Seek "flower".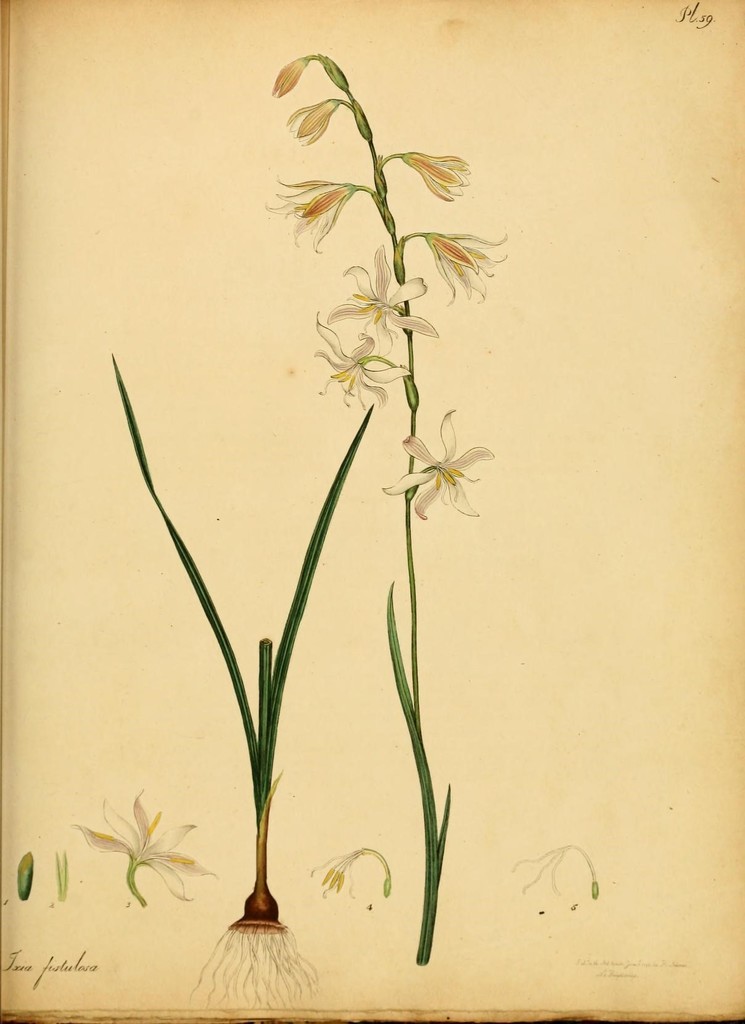
(314, 312, 409, 419).
